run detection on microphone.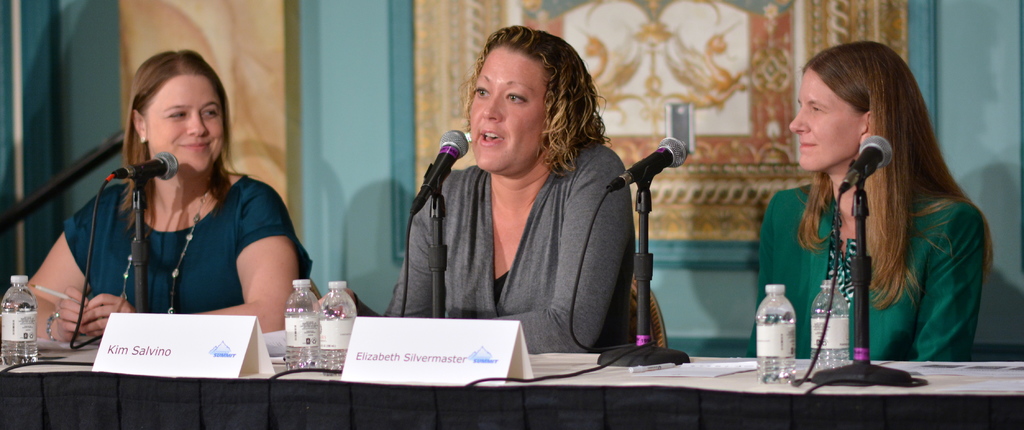
Result: (left=399, top=128, right=470, bottom=222).
